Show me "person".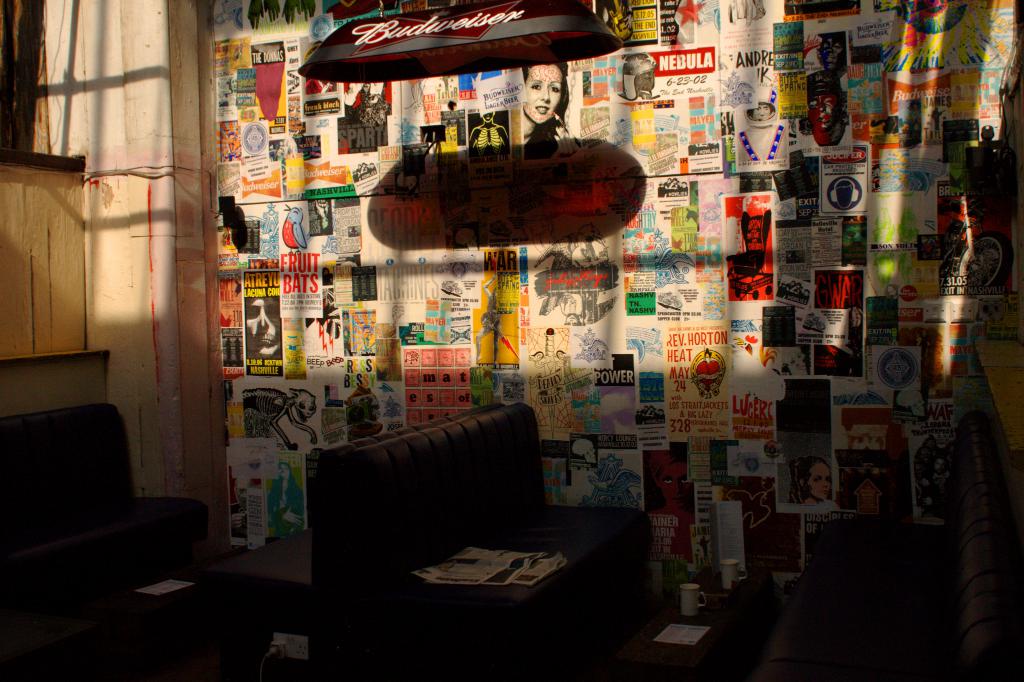
"person" is here: {"x1": 525, "y1": 62, "x2": 583, "y2": 160}.
